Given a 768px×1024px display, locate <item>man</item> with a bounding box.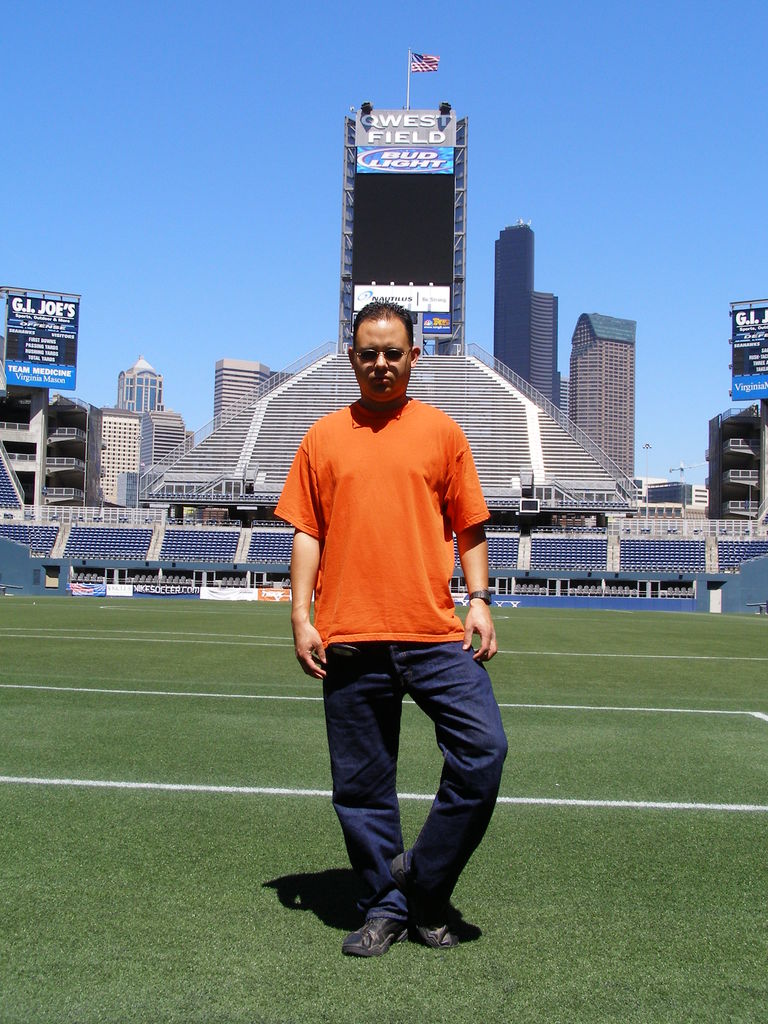
Located: (273, 306, 516, 978).
